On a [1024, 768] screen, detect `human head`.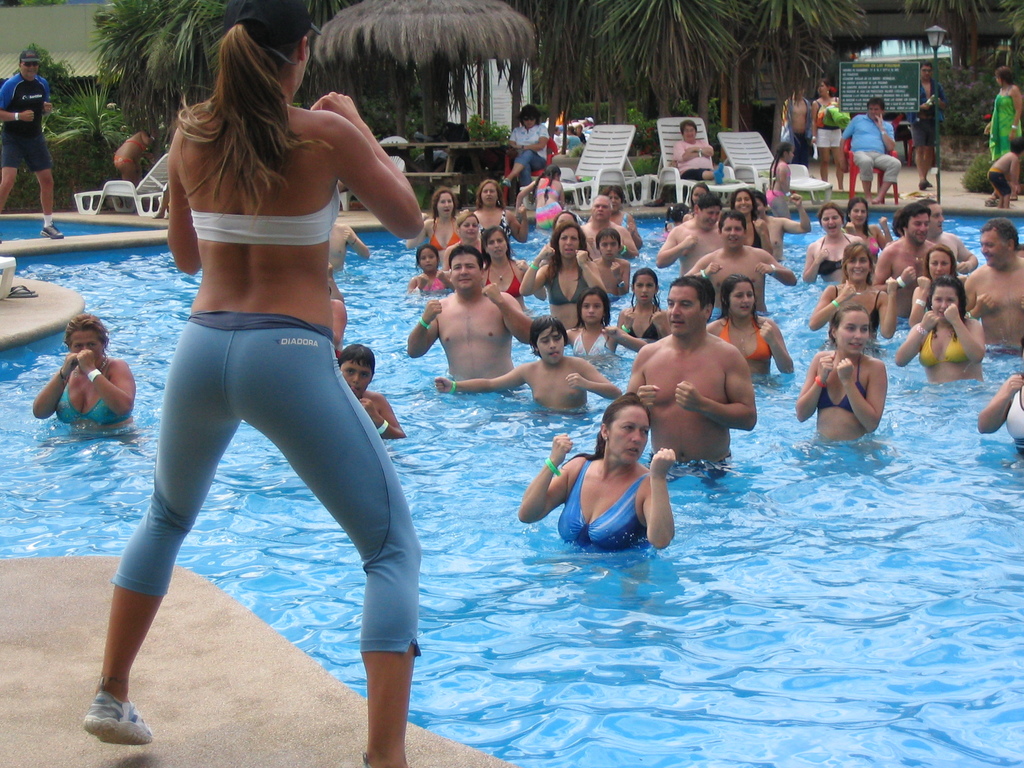
(x1=446, y1=245, x2=487, y2=290).
